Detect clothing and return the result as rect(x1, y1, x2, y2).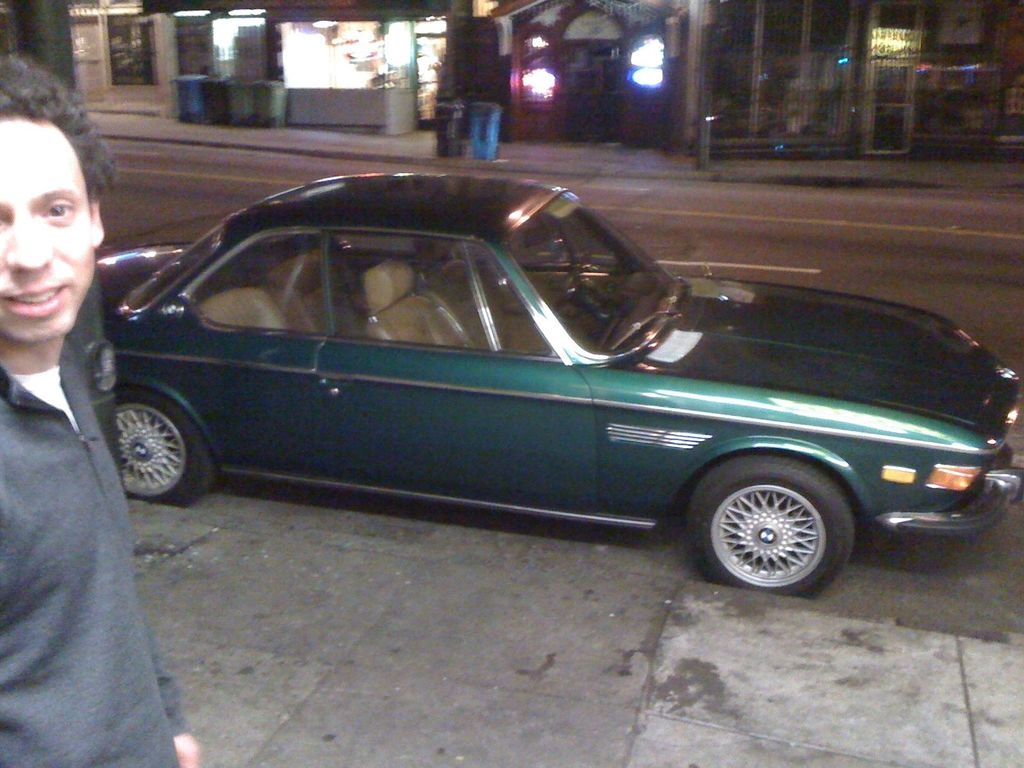
rect(0, 166, 172, 742).
